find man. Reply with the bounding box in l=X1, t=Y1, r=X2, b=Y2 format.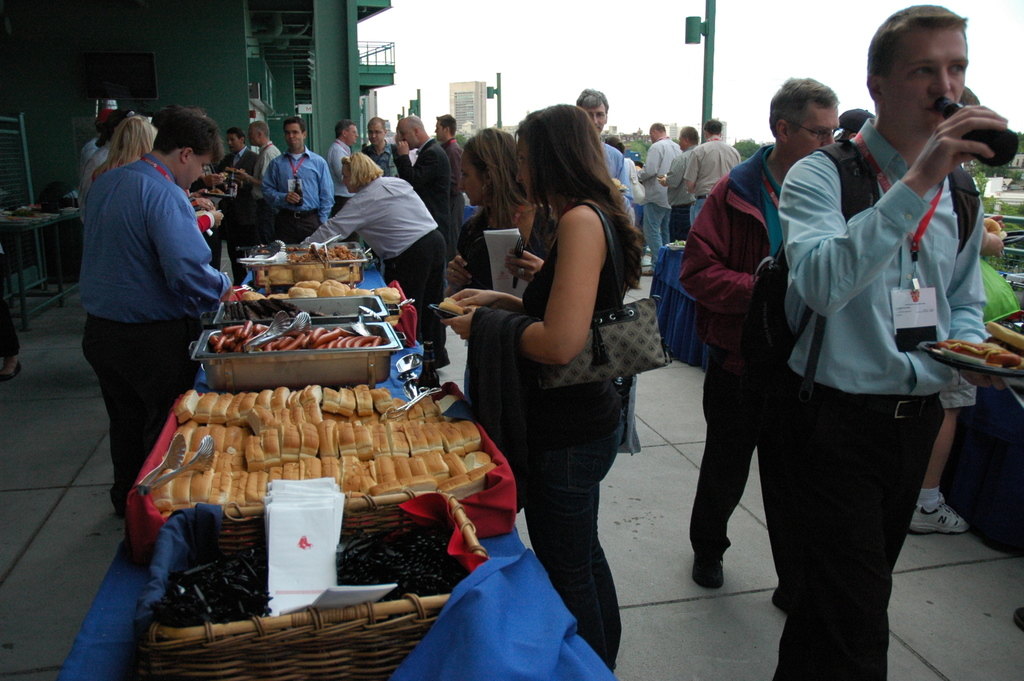
l=230, t=120, r=278, b=204.
